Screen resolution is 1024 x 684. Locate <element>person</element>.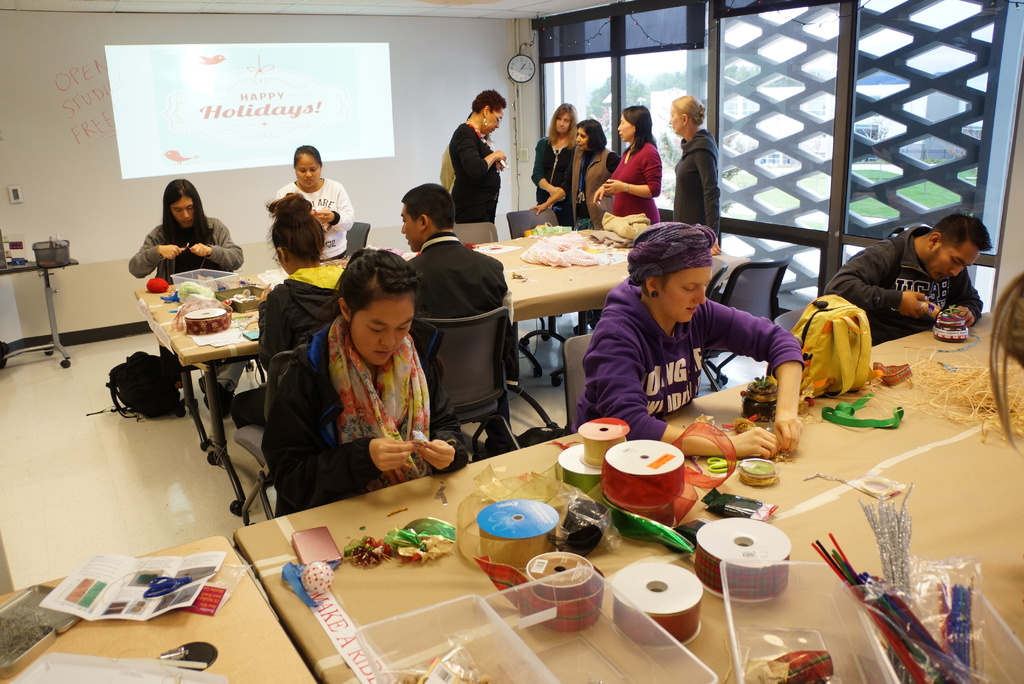
<region>531, 119, 611, 229</region>.
